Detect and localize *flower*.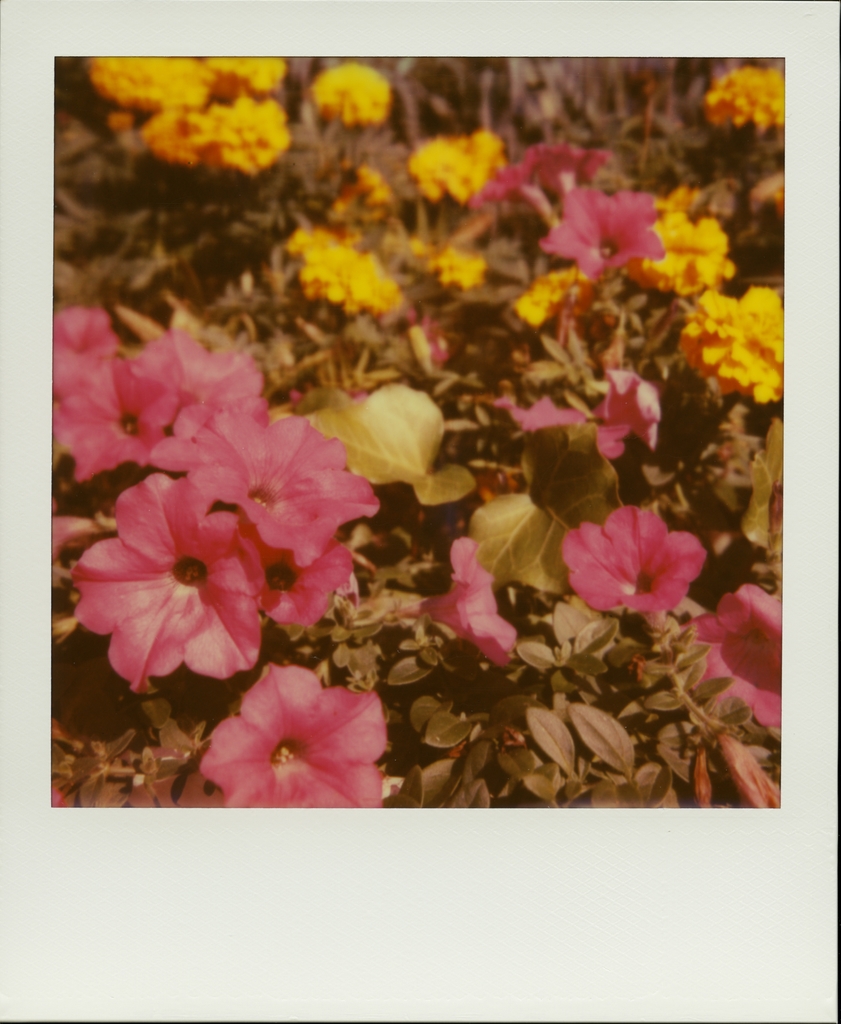
Localized at left=549, top=486, right=714, bottom=604.
